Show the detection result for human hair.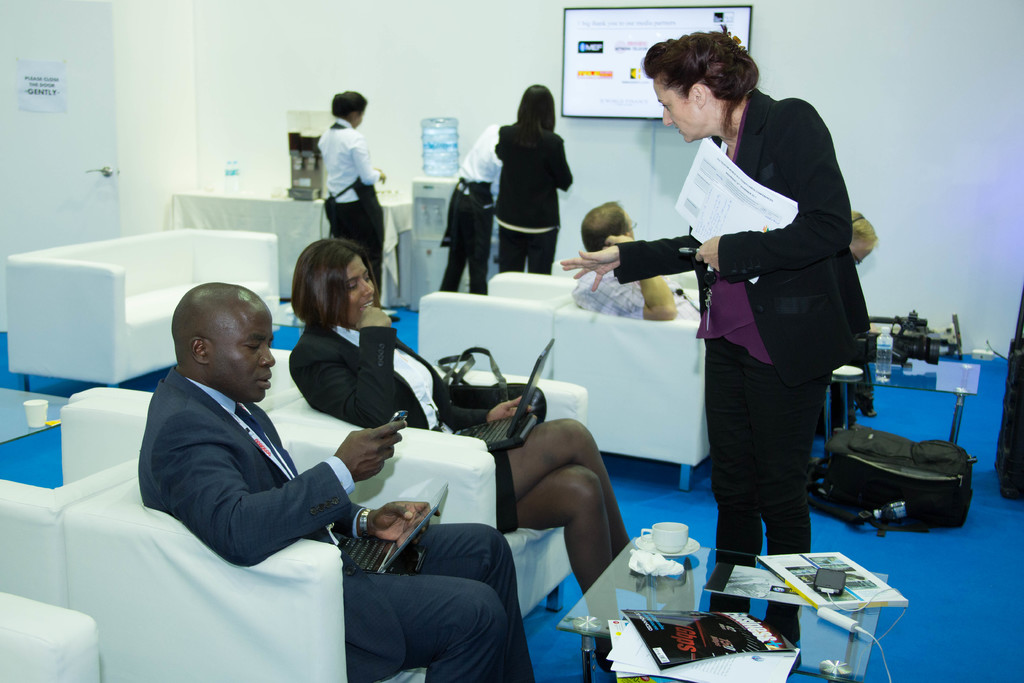
(left=514, top=79, right=555, bottom=149).
